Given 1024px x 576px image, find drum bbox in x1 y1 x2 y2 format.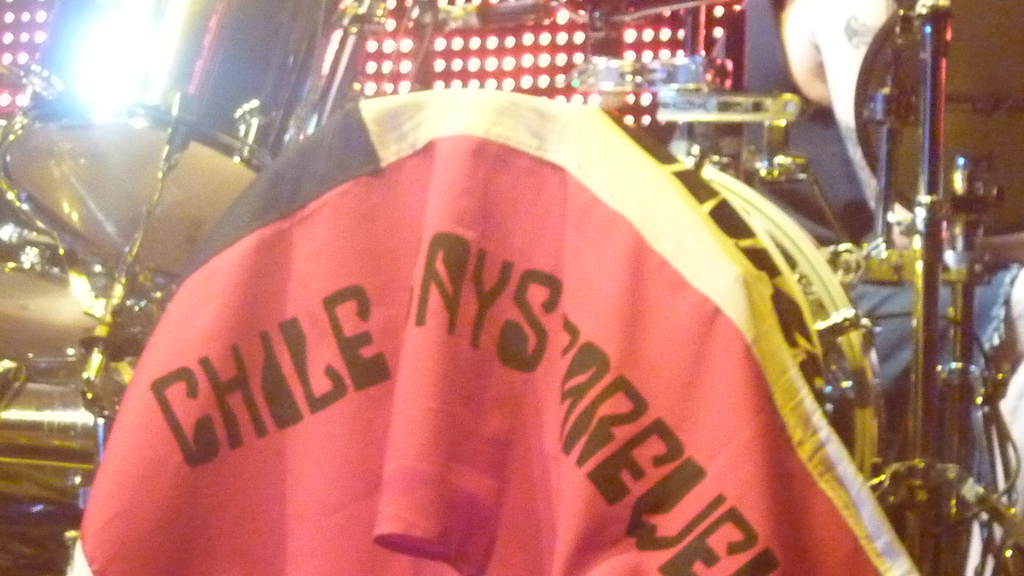
0 0 381 277.
